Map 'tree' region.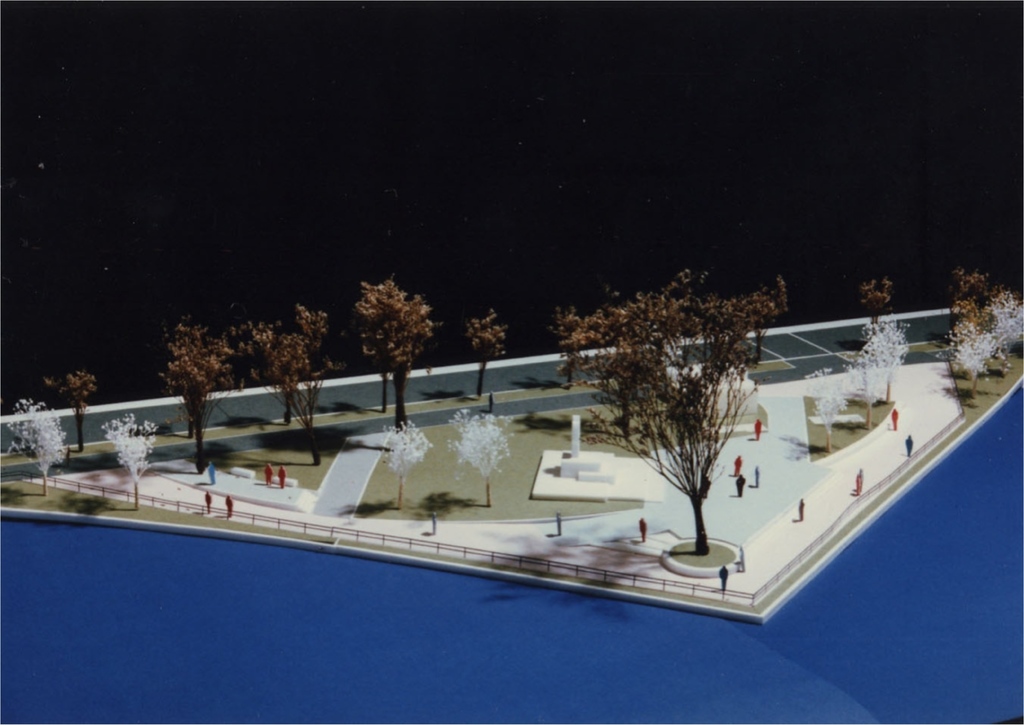
Mapped to (x1=860, y1=312, x2=913, y2=406).
